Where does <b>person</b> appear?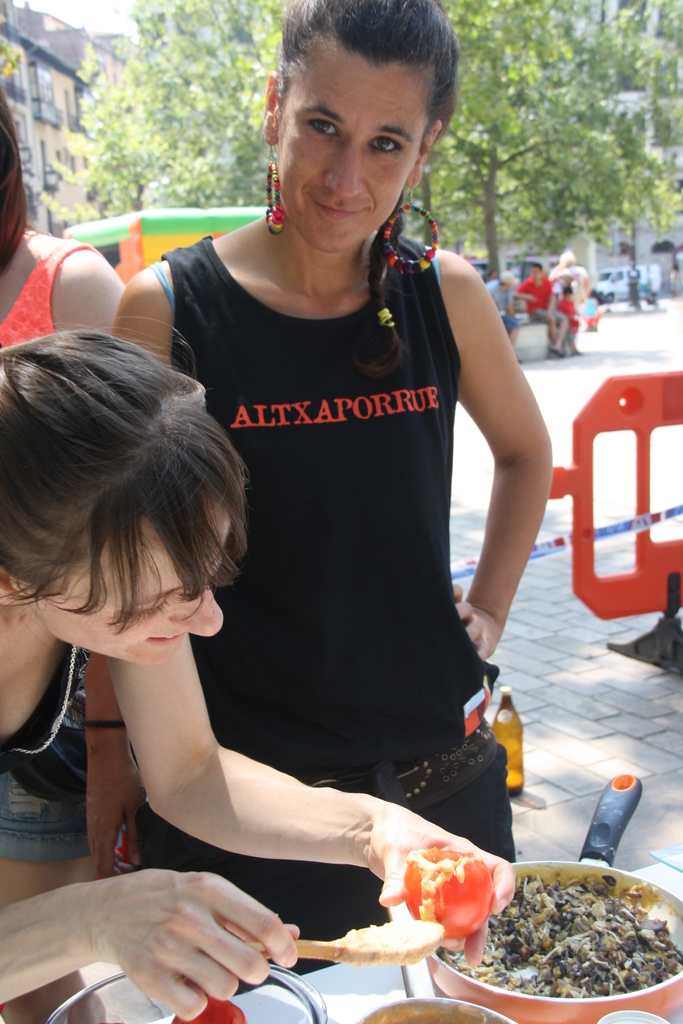
Appears at {"left": 0, "top": 312, "right": 518, "bottom": 1023}.
